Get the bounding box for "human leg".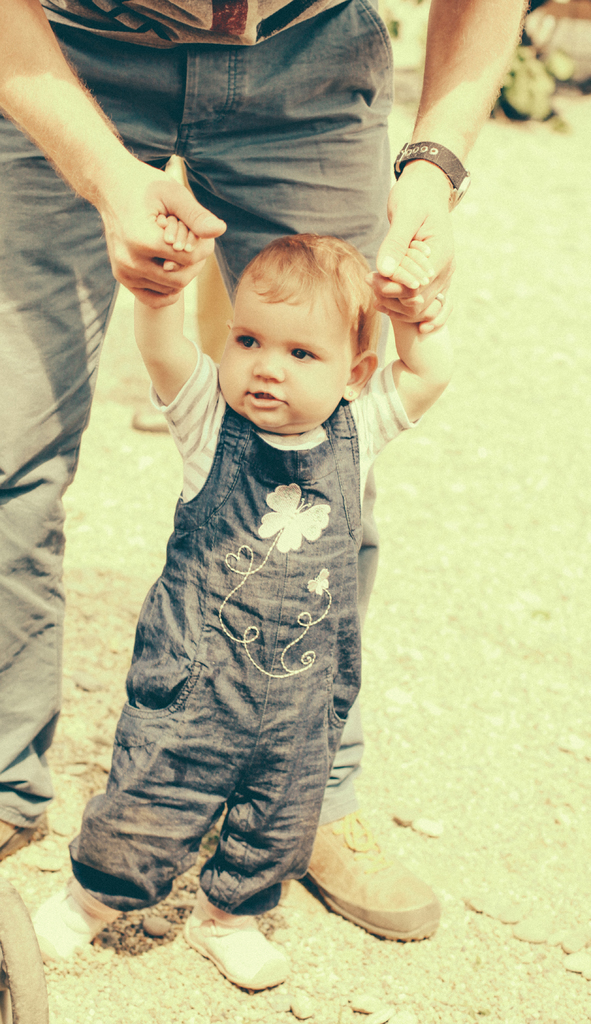
[x1=30, y1=607, x2=233, y2=963].
